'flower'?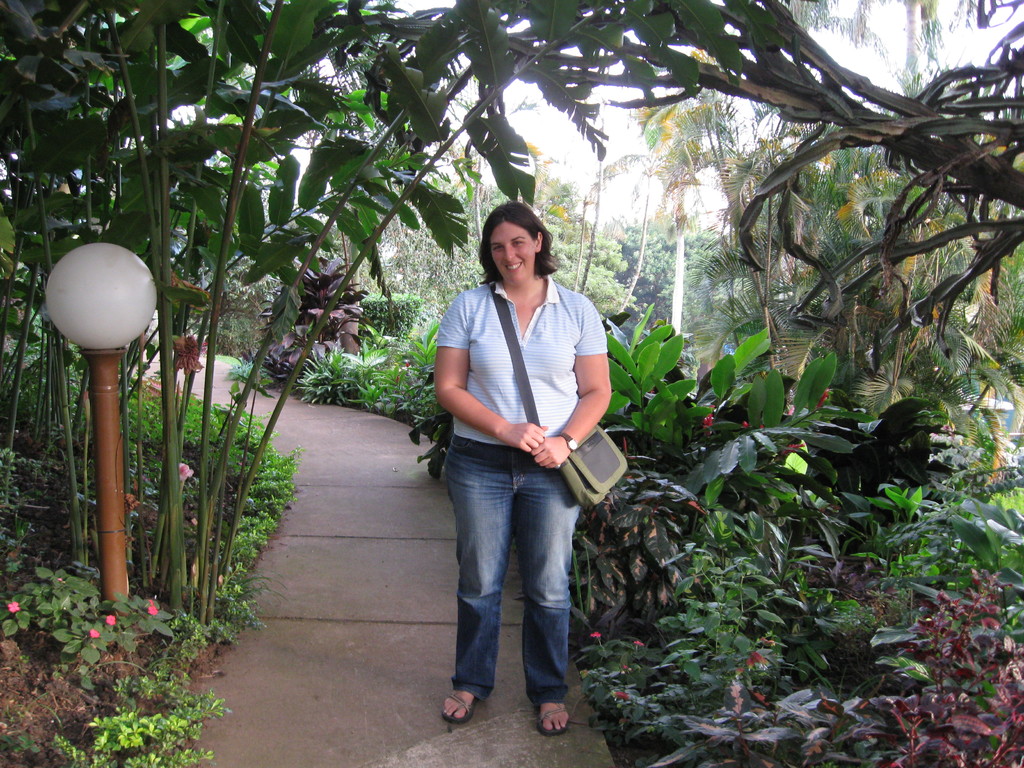
[x1=788, y1=442, x2=808, y2=451]
